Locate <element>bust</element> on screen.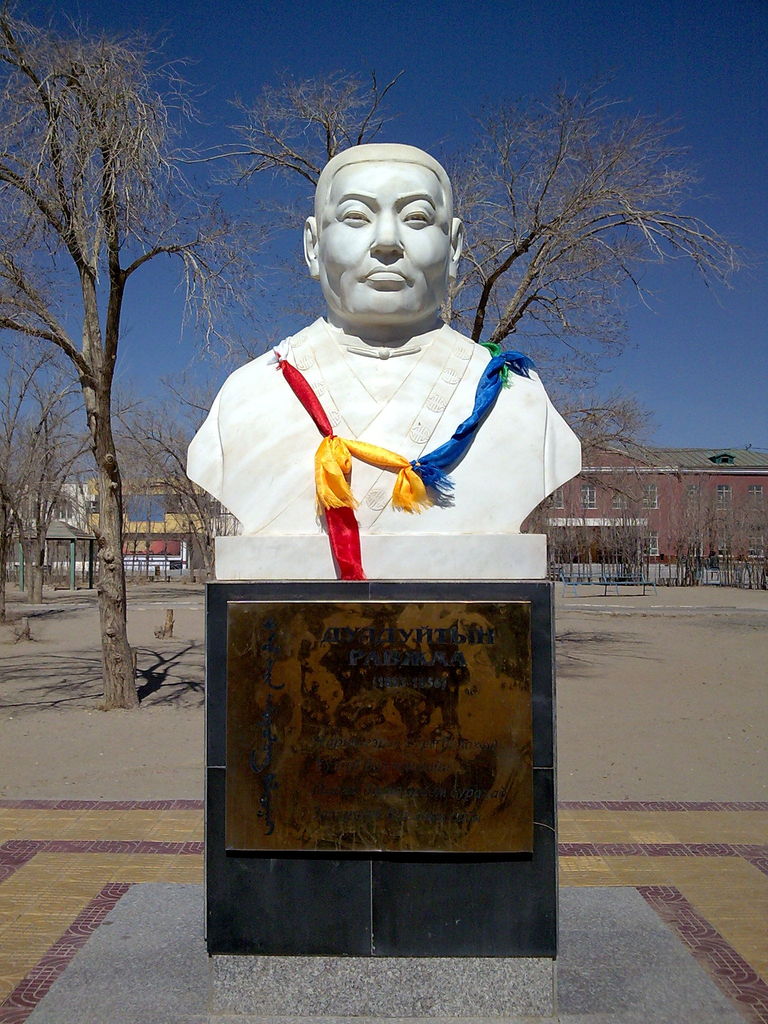
On screen at [left=184, top=140, right=583, bottom=529].
